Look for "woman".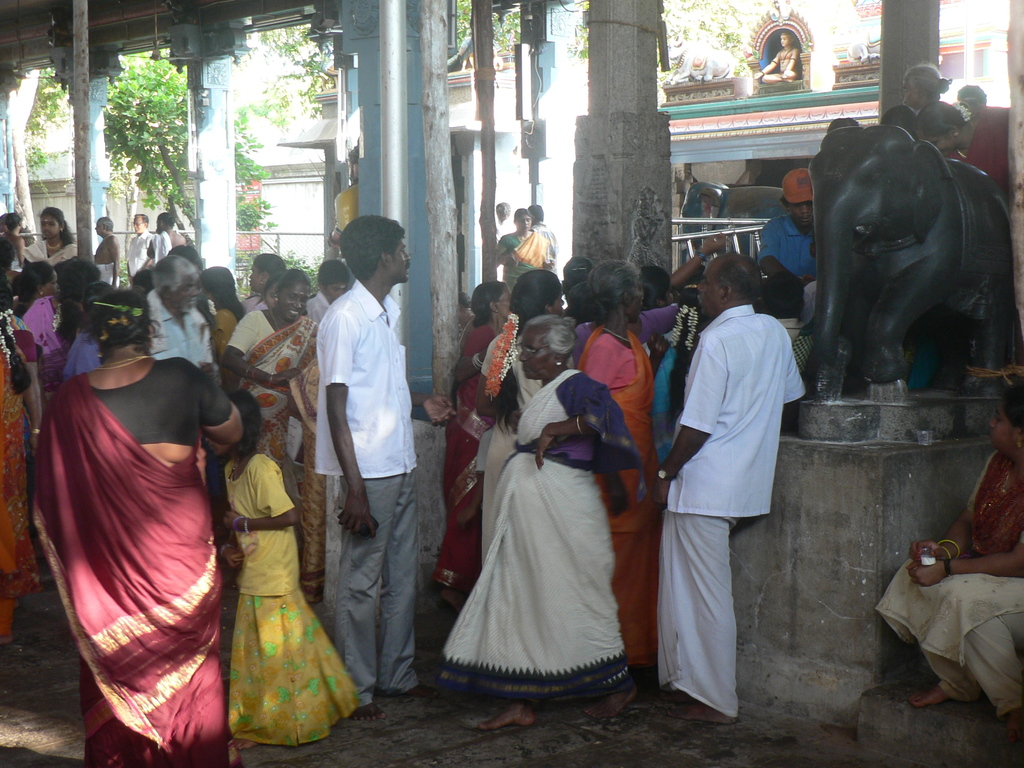
Found: [282,359,327,598].
